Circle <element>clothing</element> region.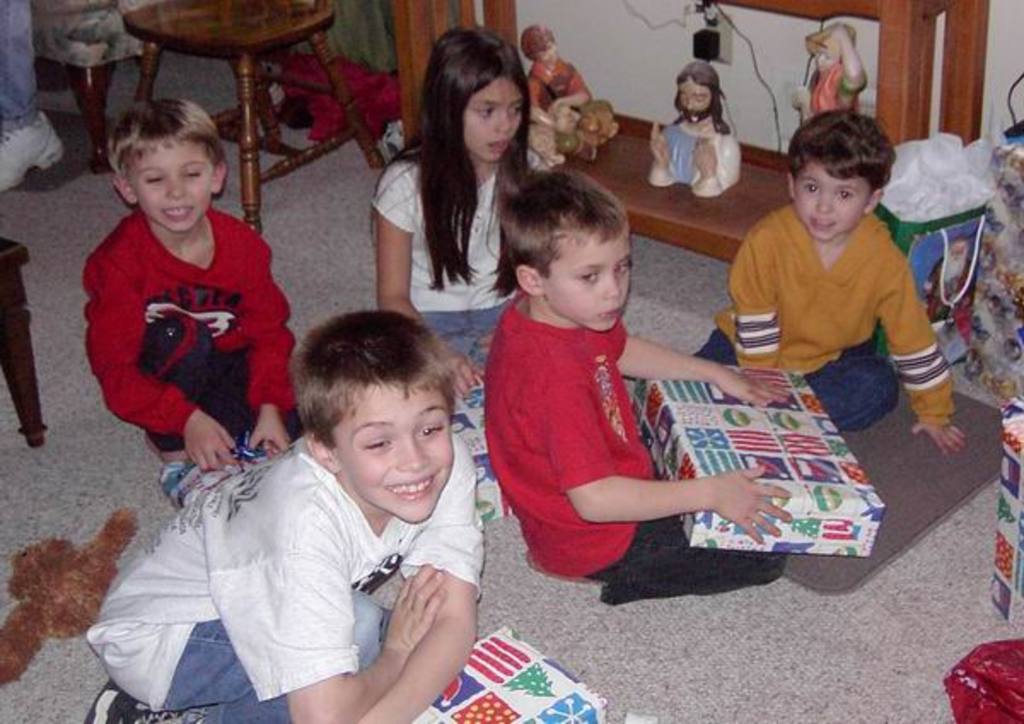
Region: l=526, t=48, r=591, b=169.
